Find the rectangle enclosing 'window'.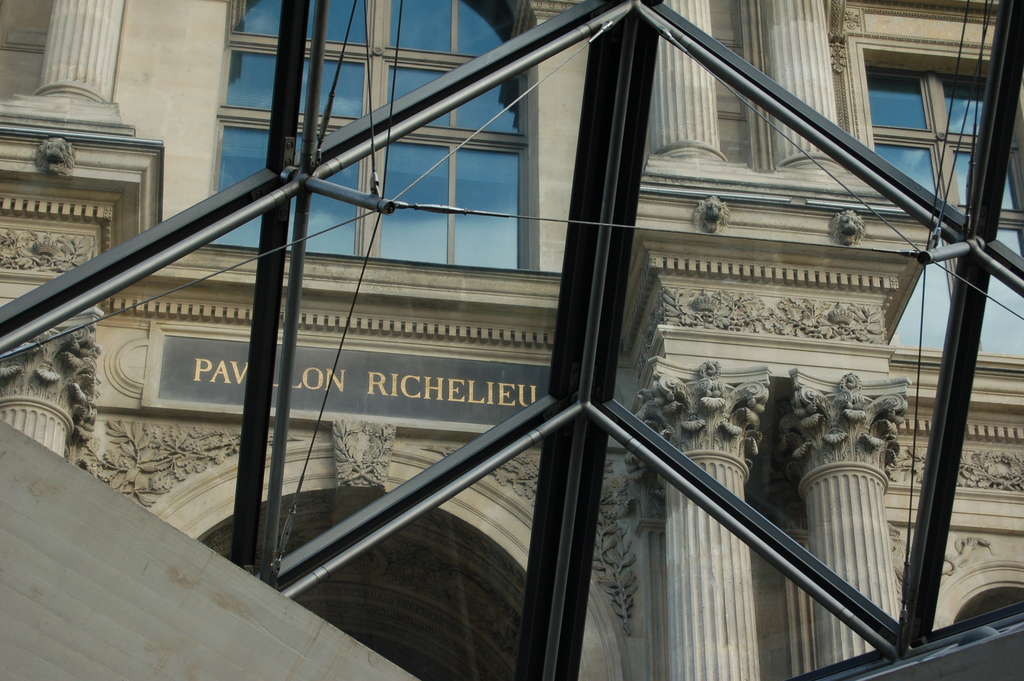
860 21 985 197.
